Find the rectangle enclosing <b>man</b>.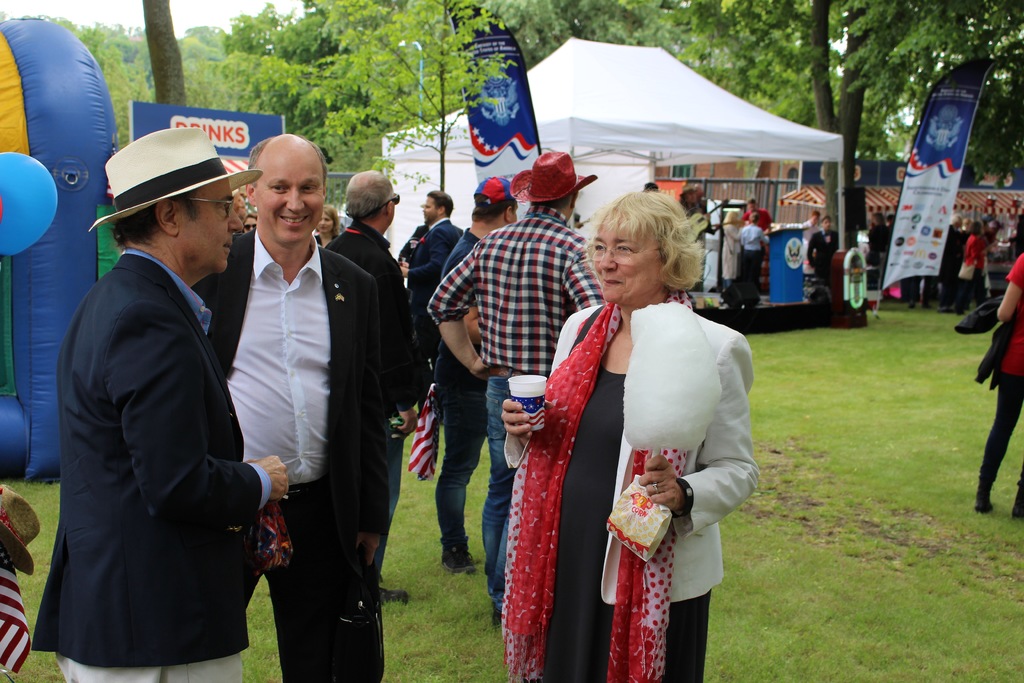
802:210:822:260.
